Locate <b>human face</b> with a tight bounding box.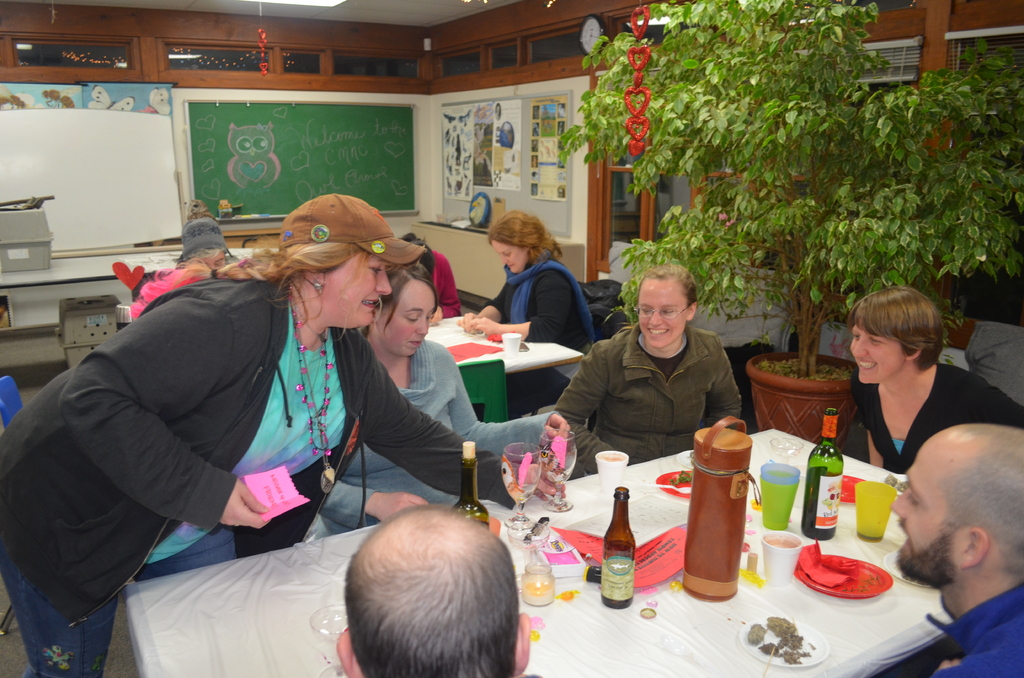
rect(493, 243, 527, 276).
